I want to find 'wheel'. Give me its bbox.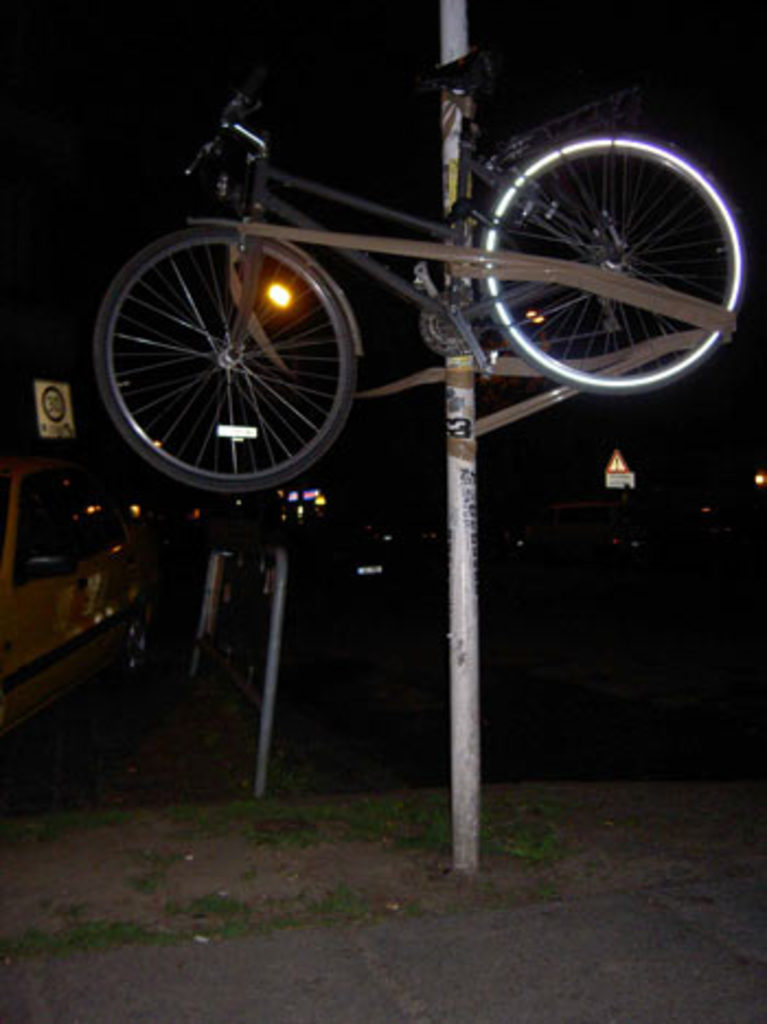
<box>480,136,741,375</box>.
